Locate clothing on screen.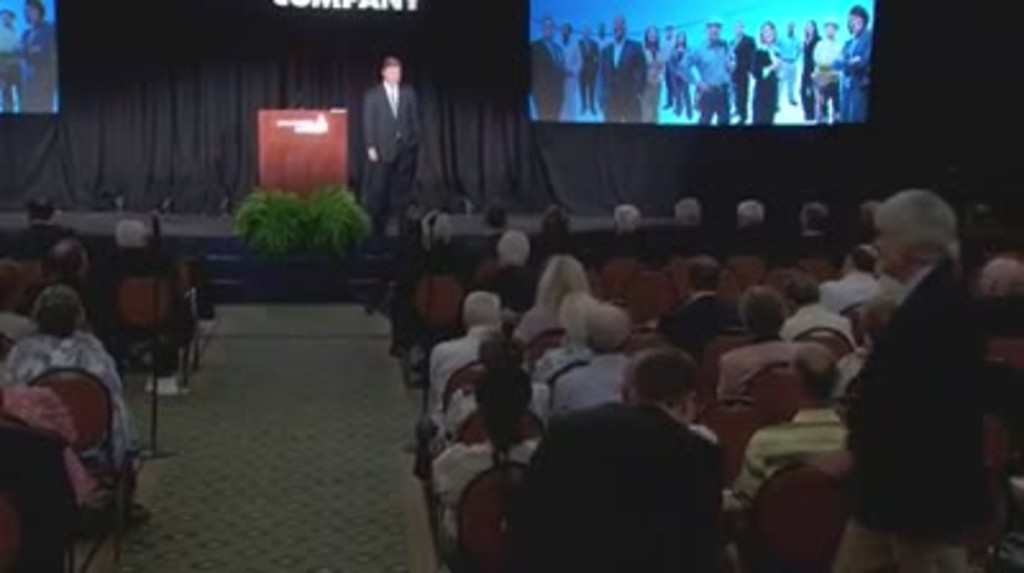
On screen at [x1=3, y1=322, x2=138, y2=460].
